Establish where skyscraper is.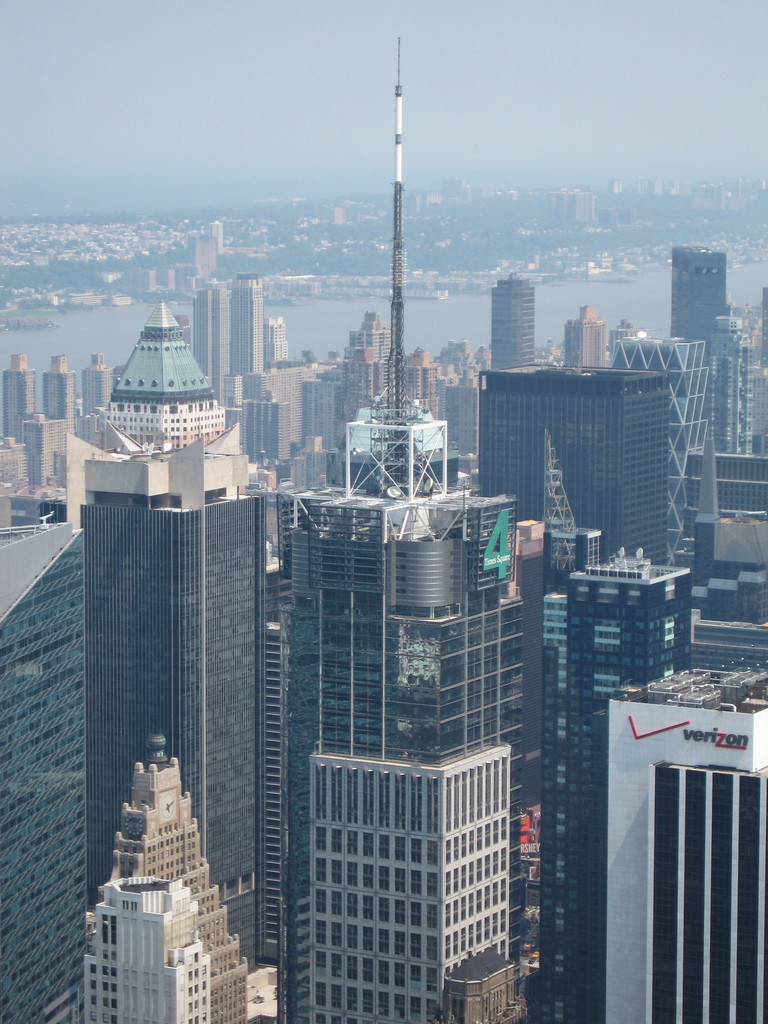
Established at rect(600, 337, 710, 567).
